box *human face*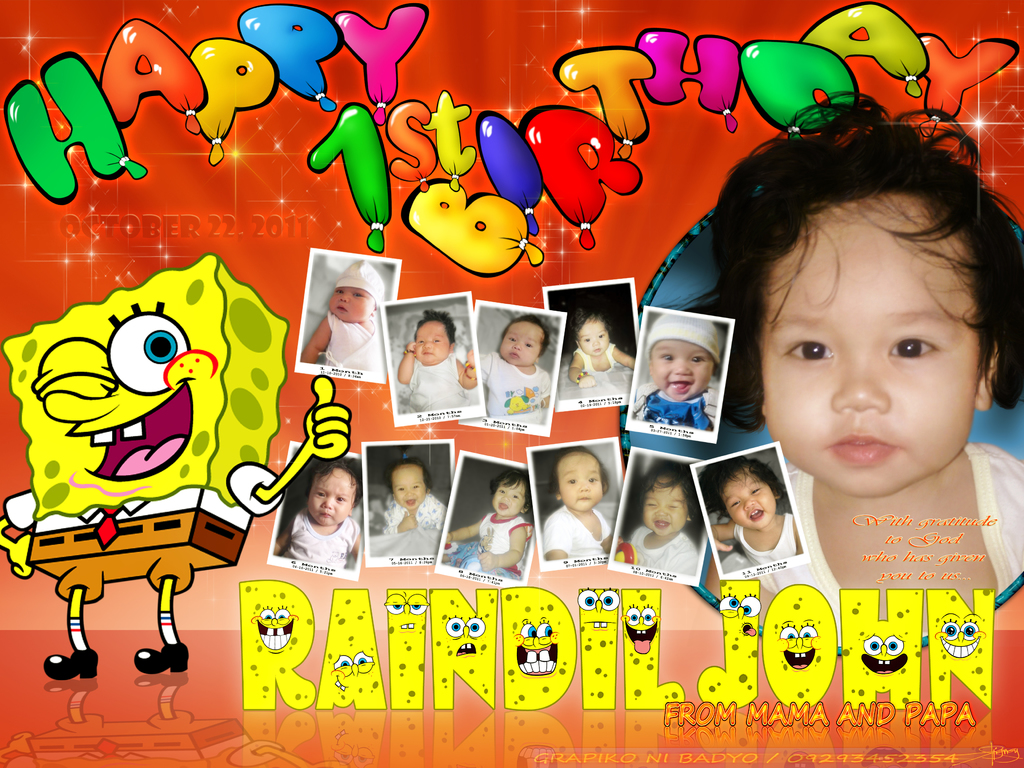
576,315,609,358
